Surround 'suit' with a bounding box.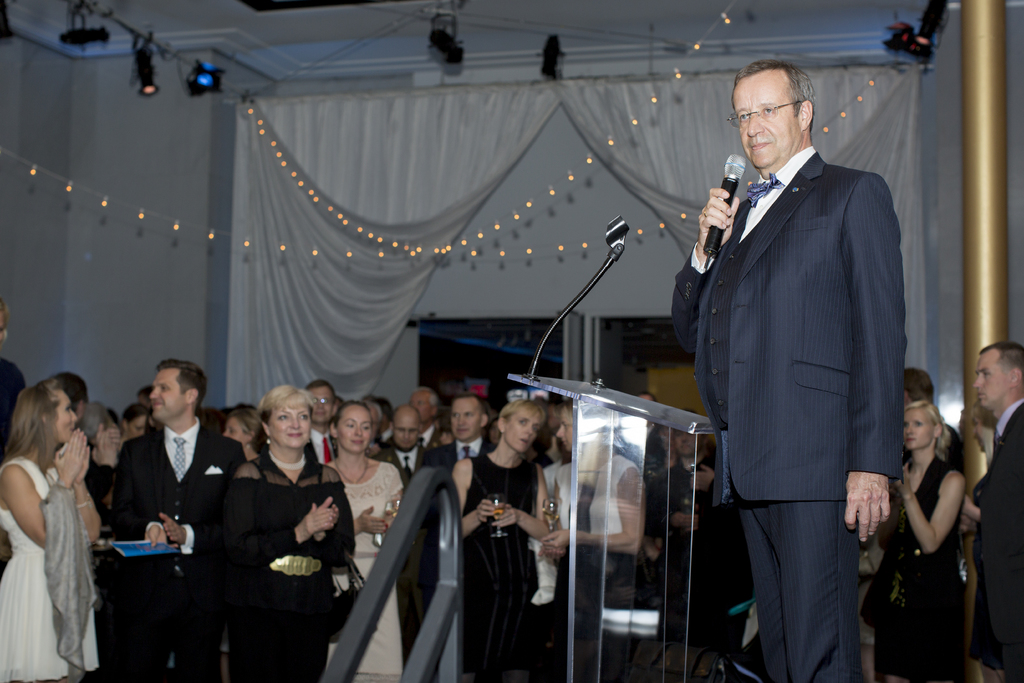
{"left": 967, "top": 400, "right": 1023, "bottom": 682}.
